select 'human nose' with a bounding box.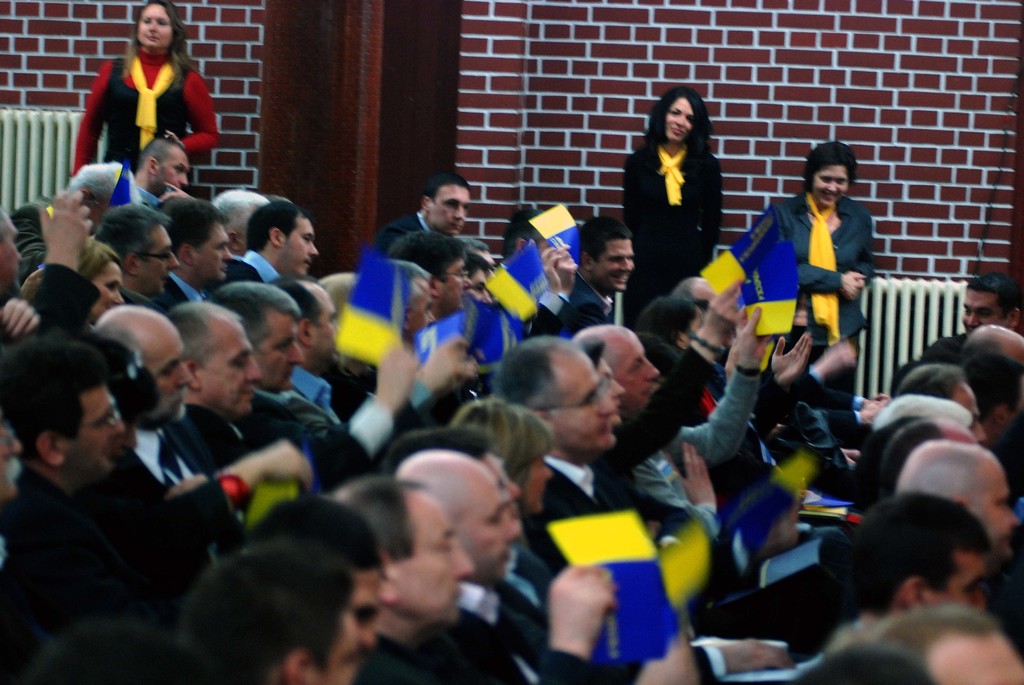
l=356, t=621, r=378, b=651.
